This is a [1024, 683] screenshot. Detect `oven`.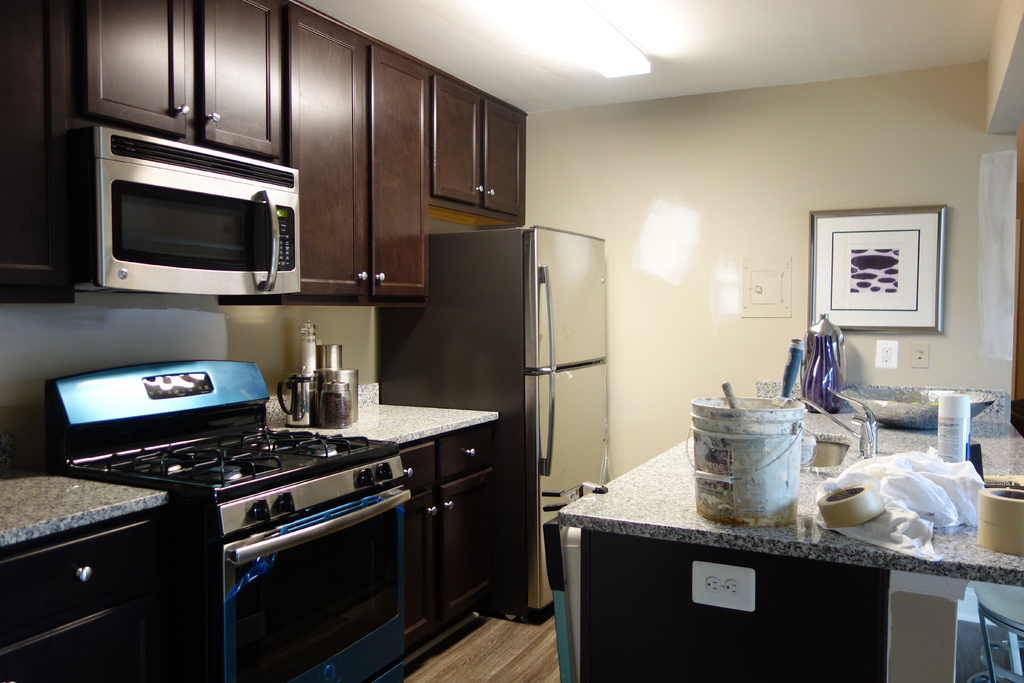
l=215, t=479, r=408, b=680.
